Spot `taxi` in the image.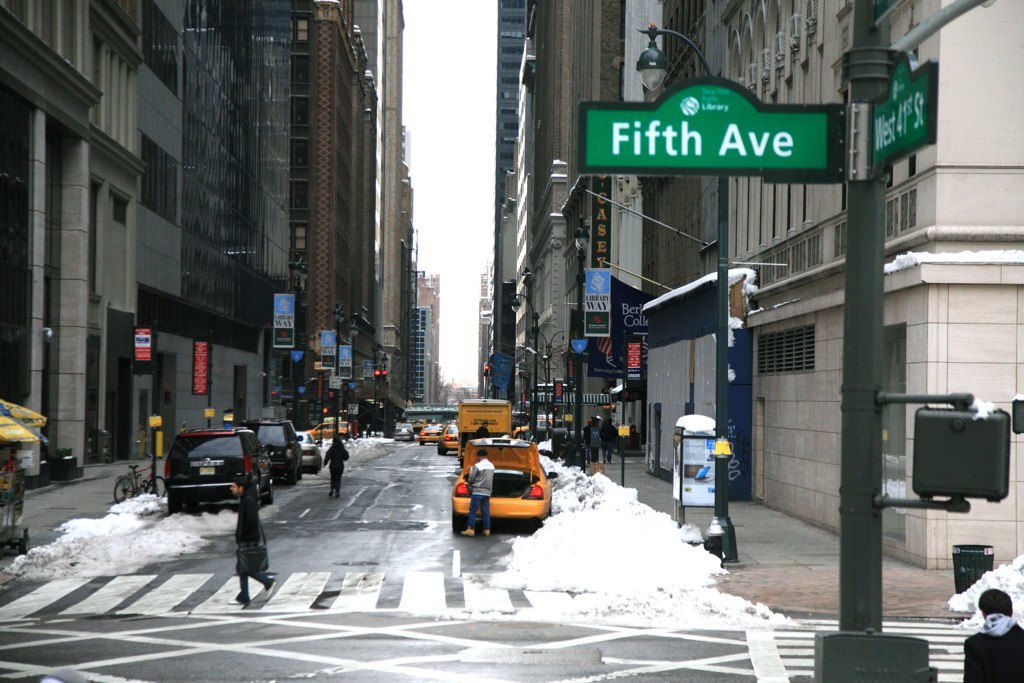
`taxi` found at bbox=(419, 423, 443, 445).
